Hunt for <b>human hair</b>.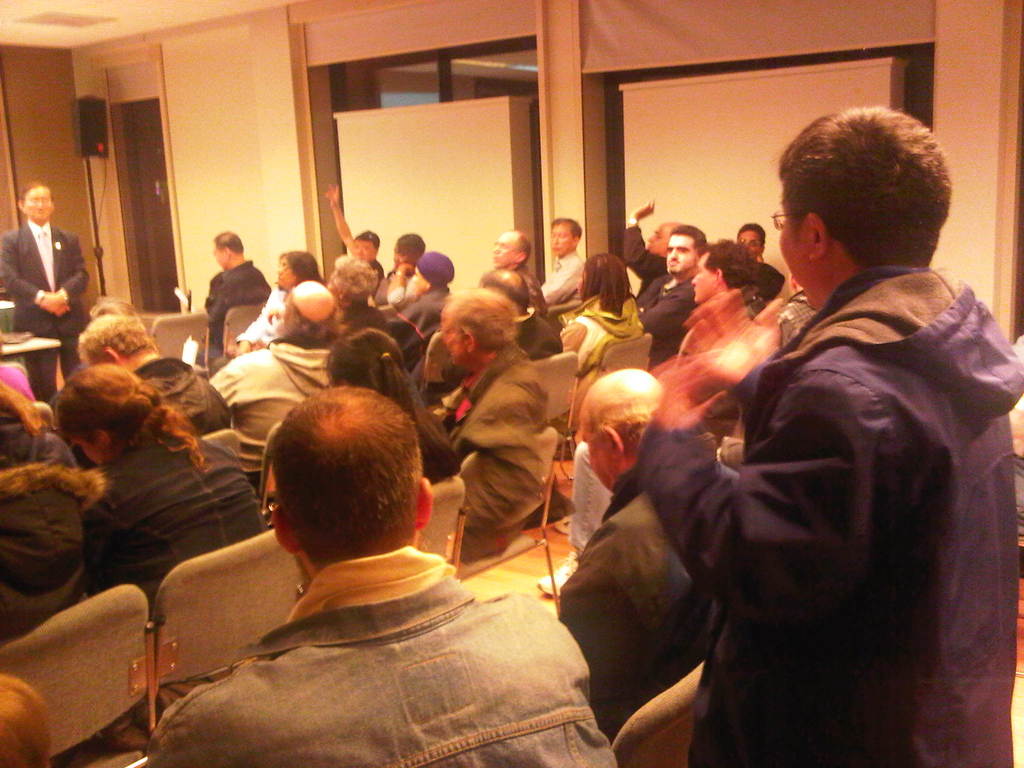
Hunted down at 90/294/136/316.
